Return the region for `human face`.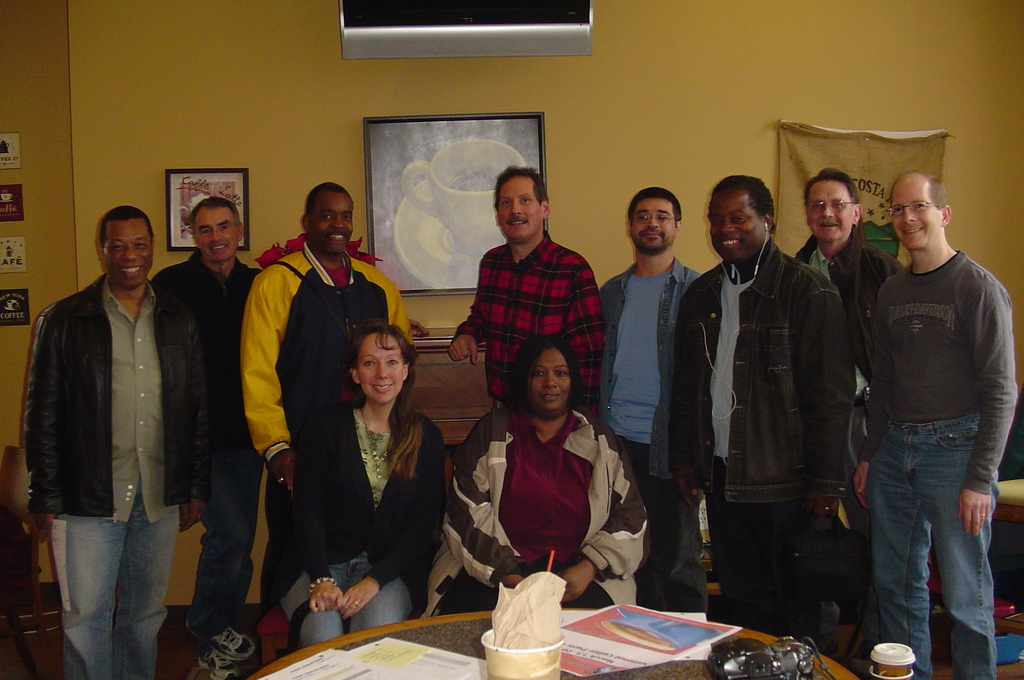
194, 206, 239, 265.
